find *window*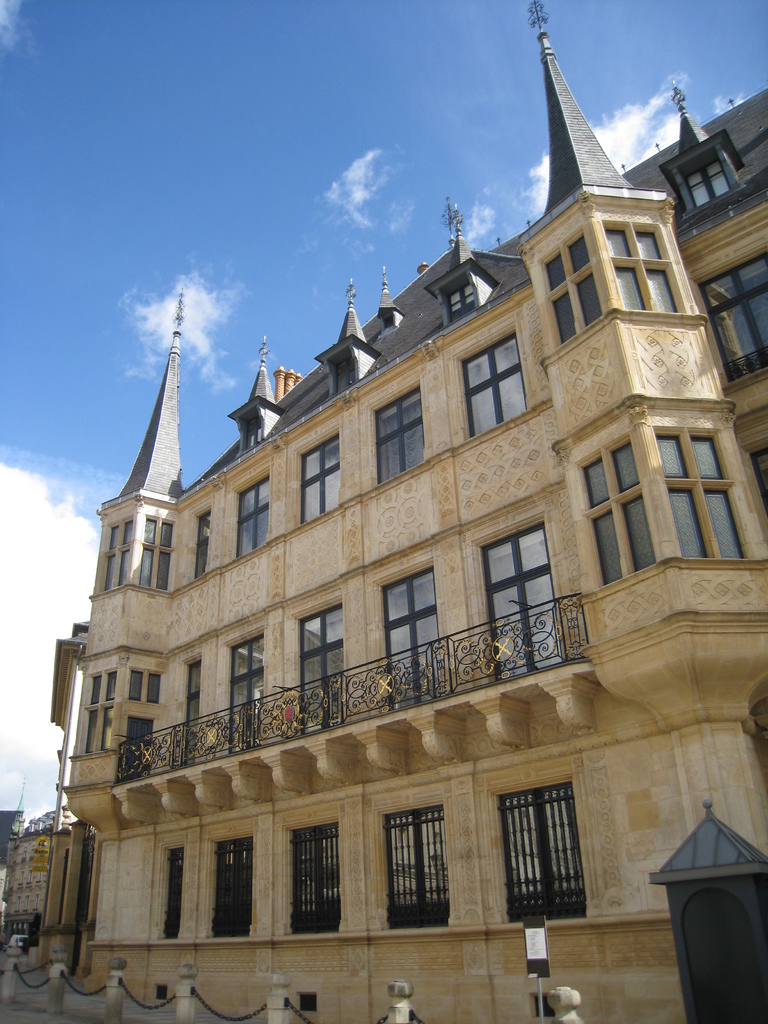
detection(673, 143, 767, 205)
